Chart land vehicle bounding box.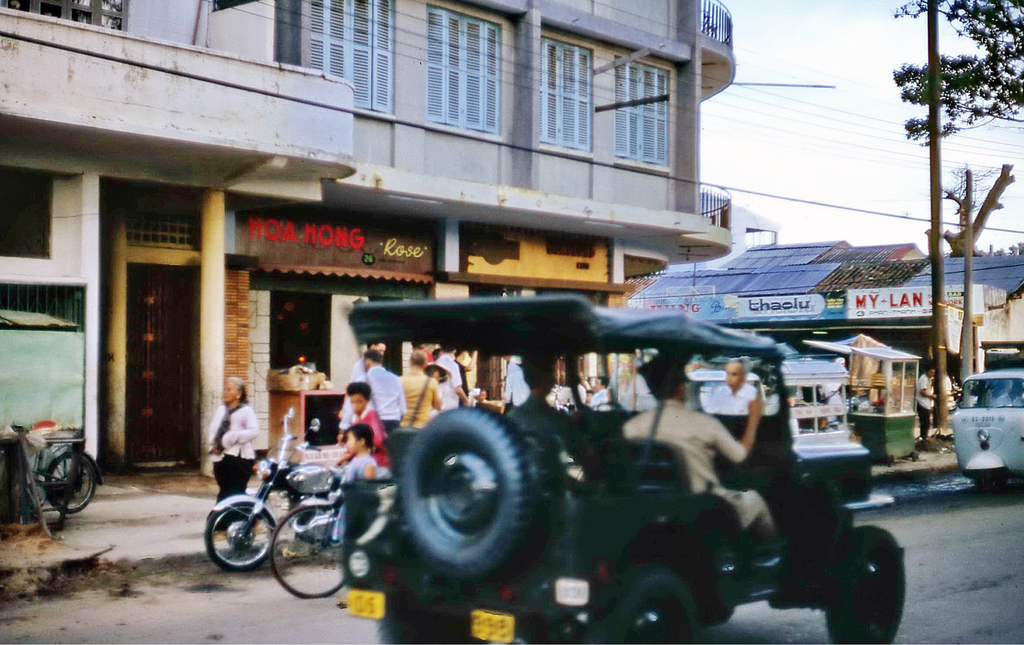
Charted: [269, 490, 353, 600].
